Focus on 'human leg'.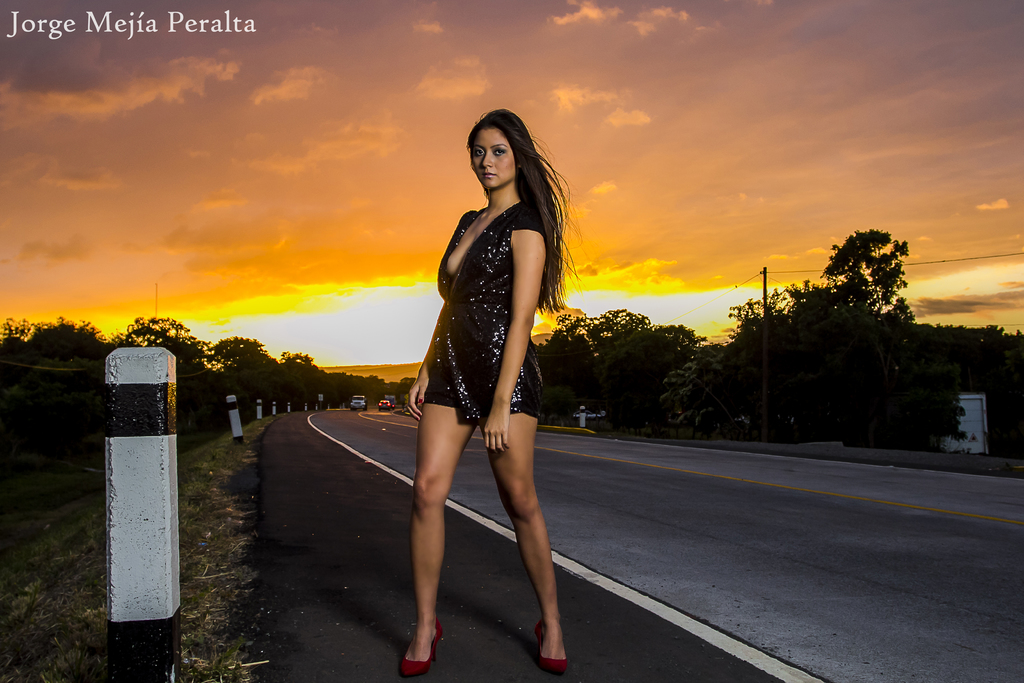
Focused at [480,419,569,674].
